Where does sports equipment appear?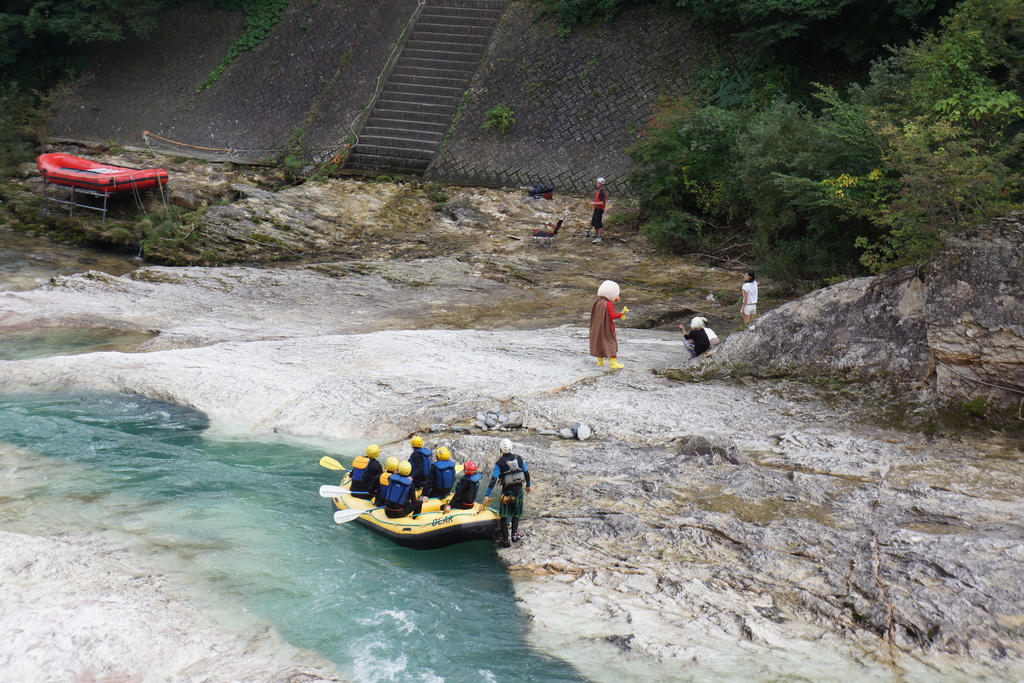
Appears at [x1=410, y1=434, x2=421, y2=450].
